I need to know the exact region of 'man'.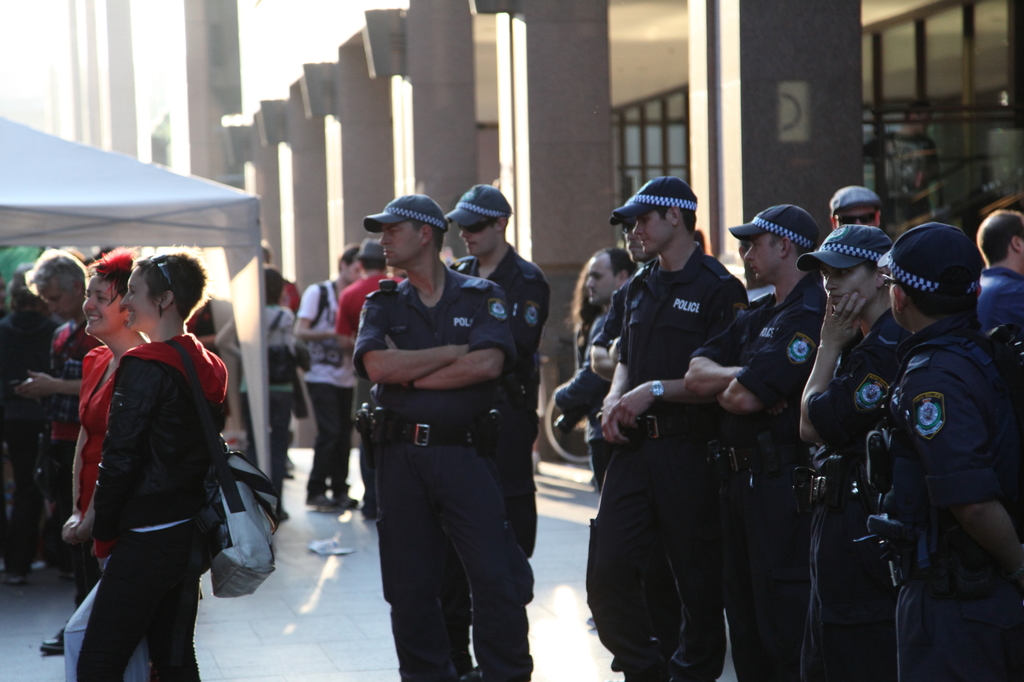
Region: 10 243 108 655.
